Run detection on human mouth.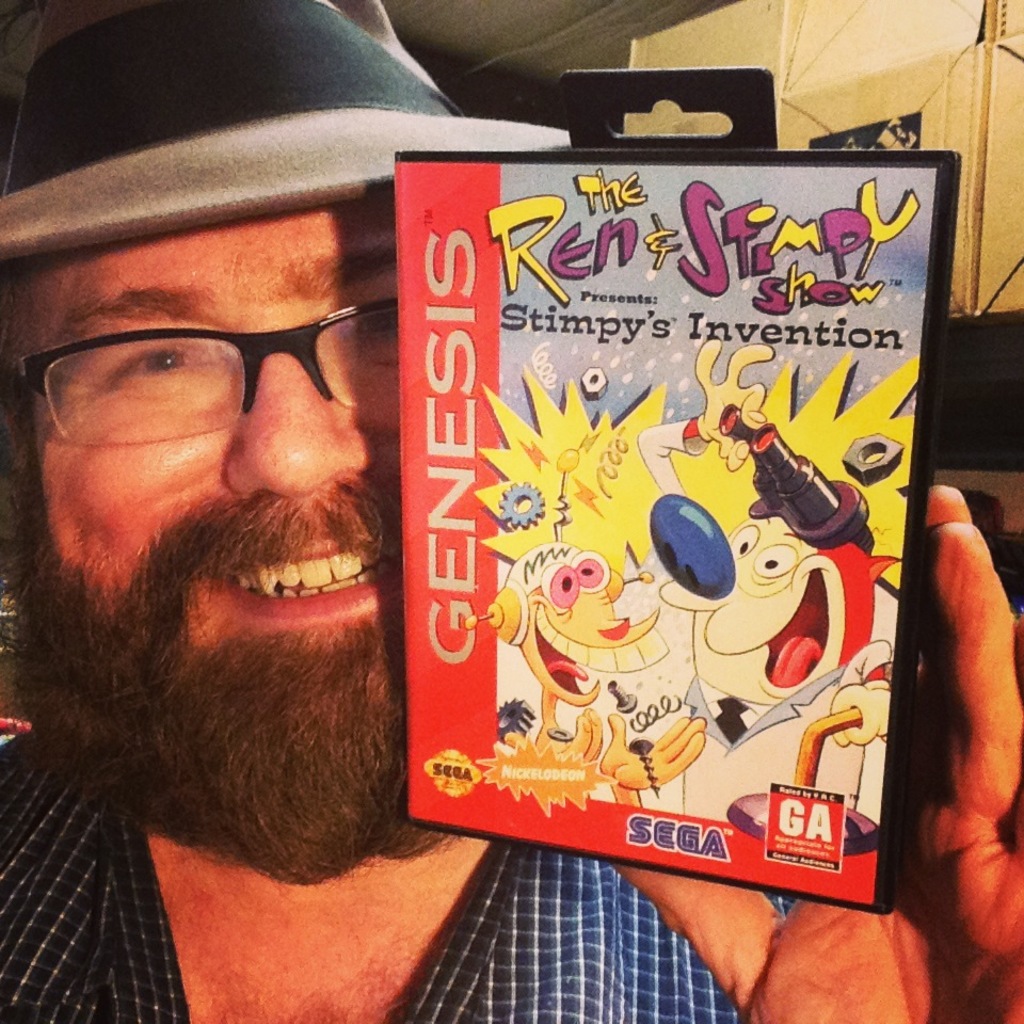
Result: 195 527 403 642.
